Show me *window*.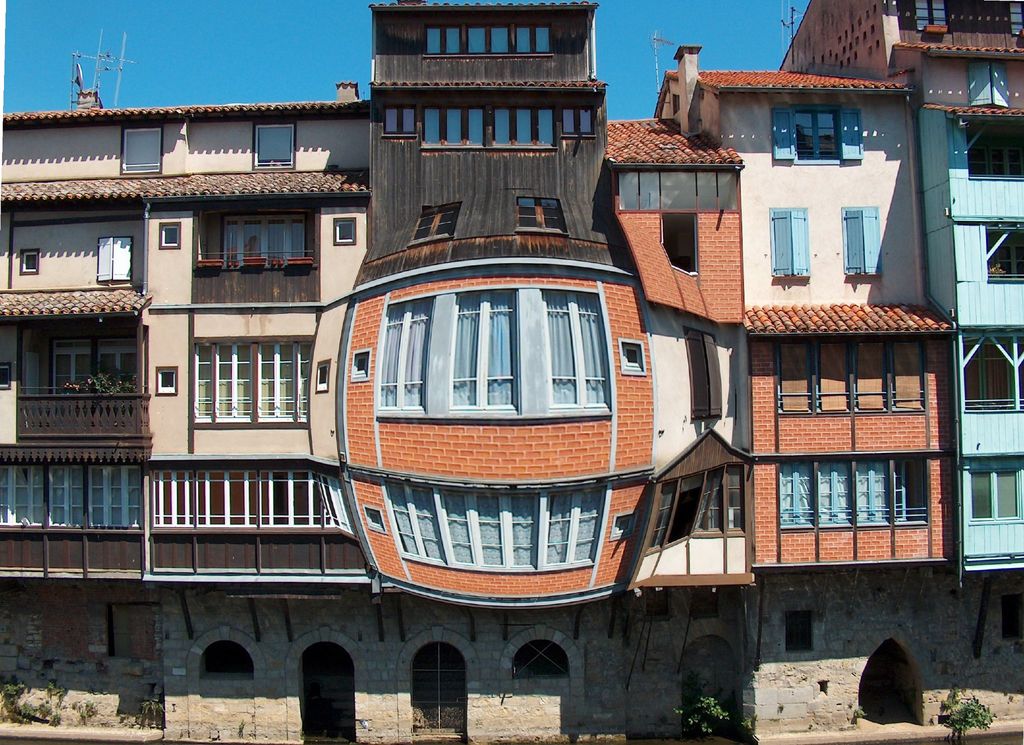
*window* is here: {"x1": 499, "y1": 623, "x2": 586, "y2": 691}.
